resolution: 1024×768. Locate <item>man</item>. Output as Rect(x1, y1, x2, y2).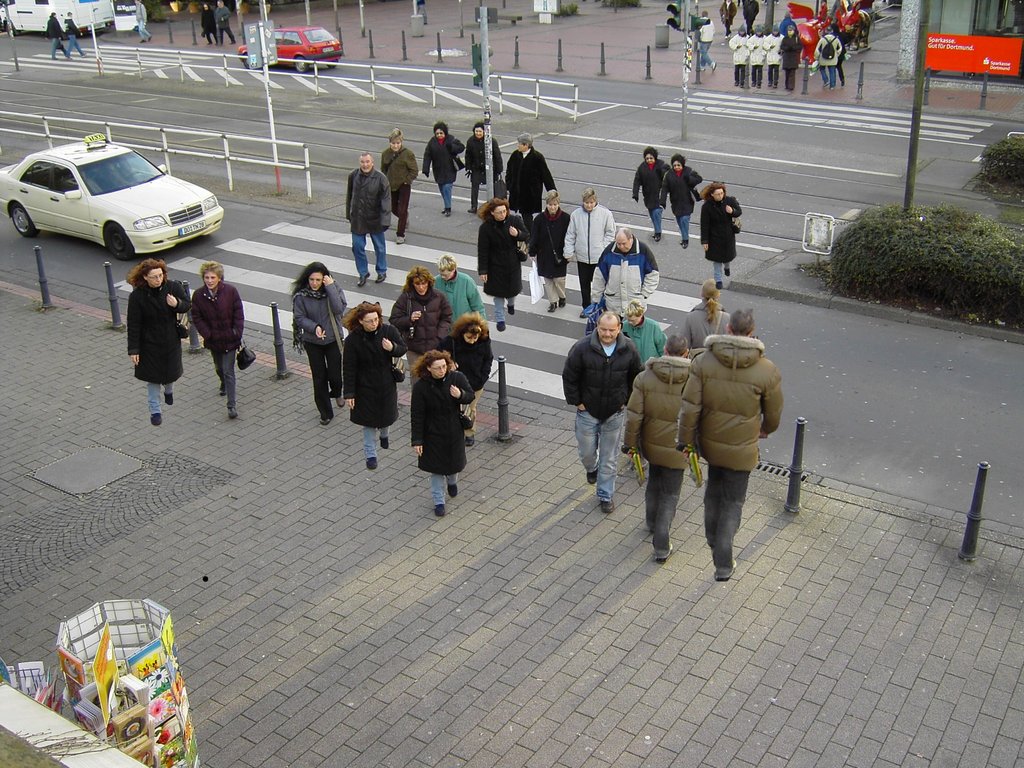
Rect(564, 313, 639, 511).
